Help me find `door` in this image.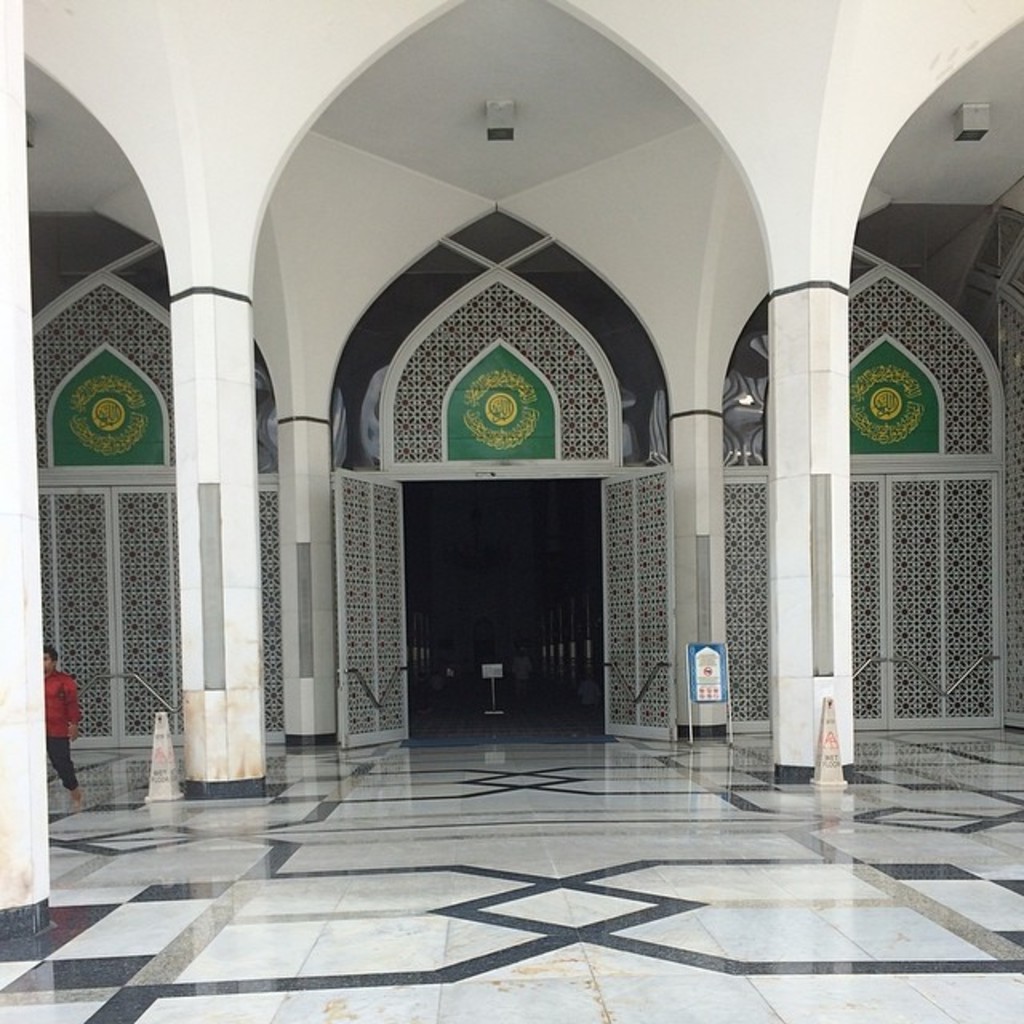
Found it: rect(597, 467, 675, 744).
